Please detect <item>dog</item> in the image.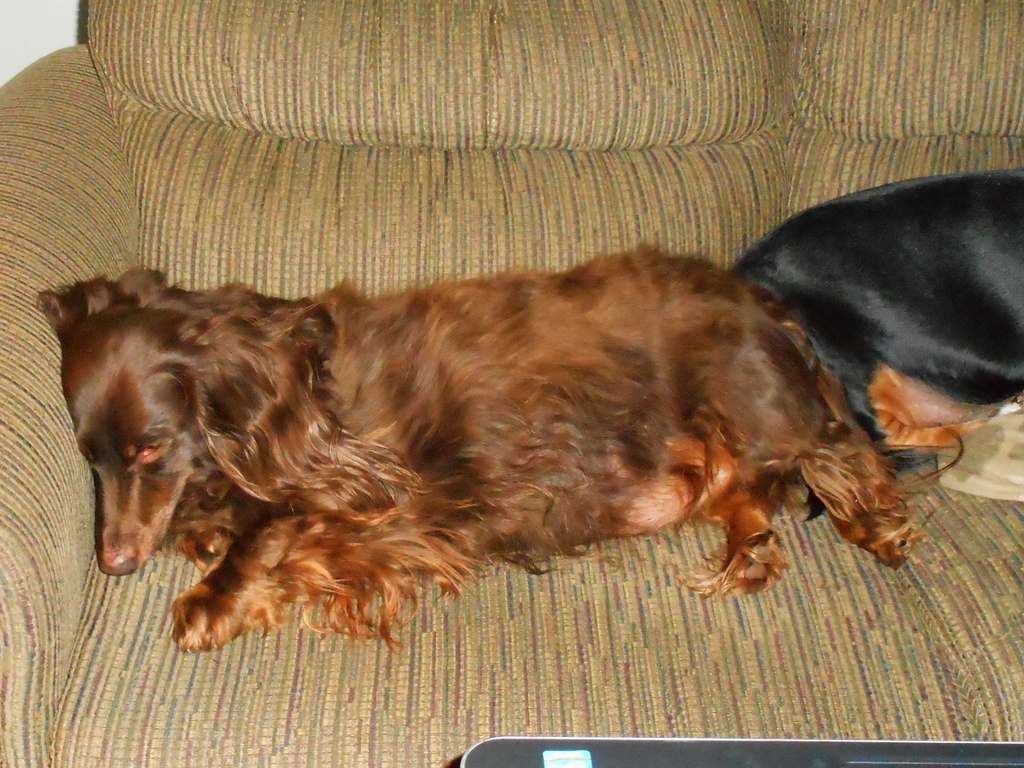
37/241/970/657.
